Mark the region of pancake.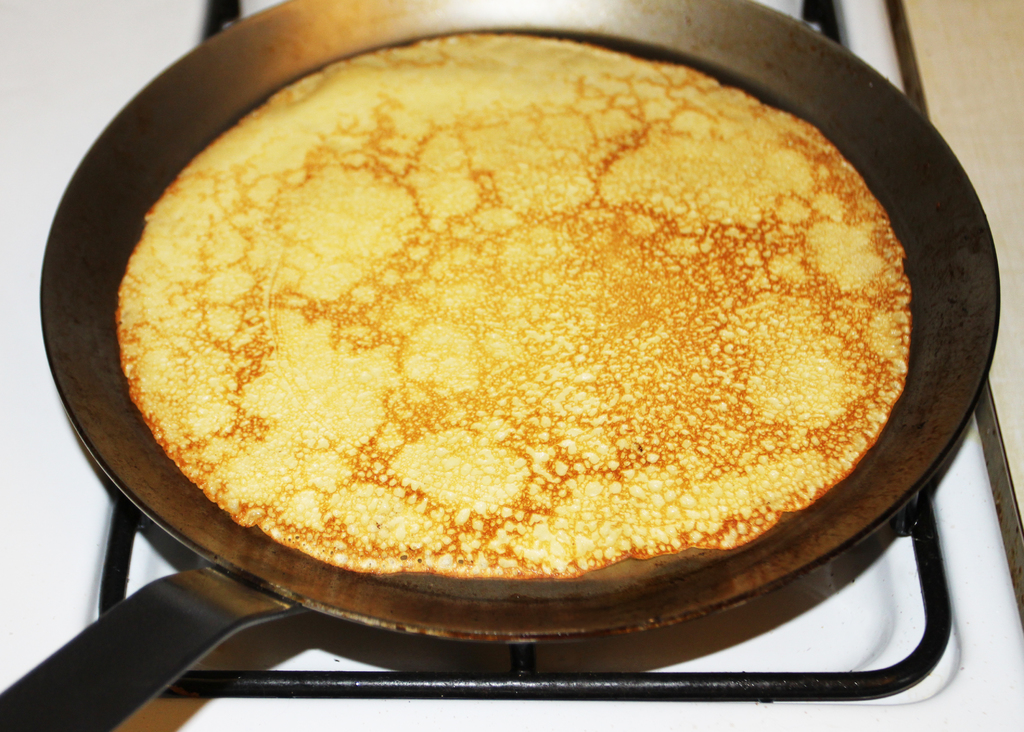
Region: left=117, top=31, right=914, bottom=581.
